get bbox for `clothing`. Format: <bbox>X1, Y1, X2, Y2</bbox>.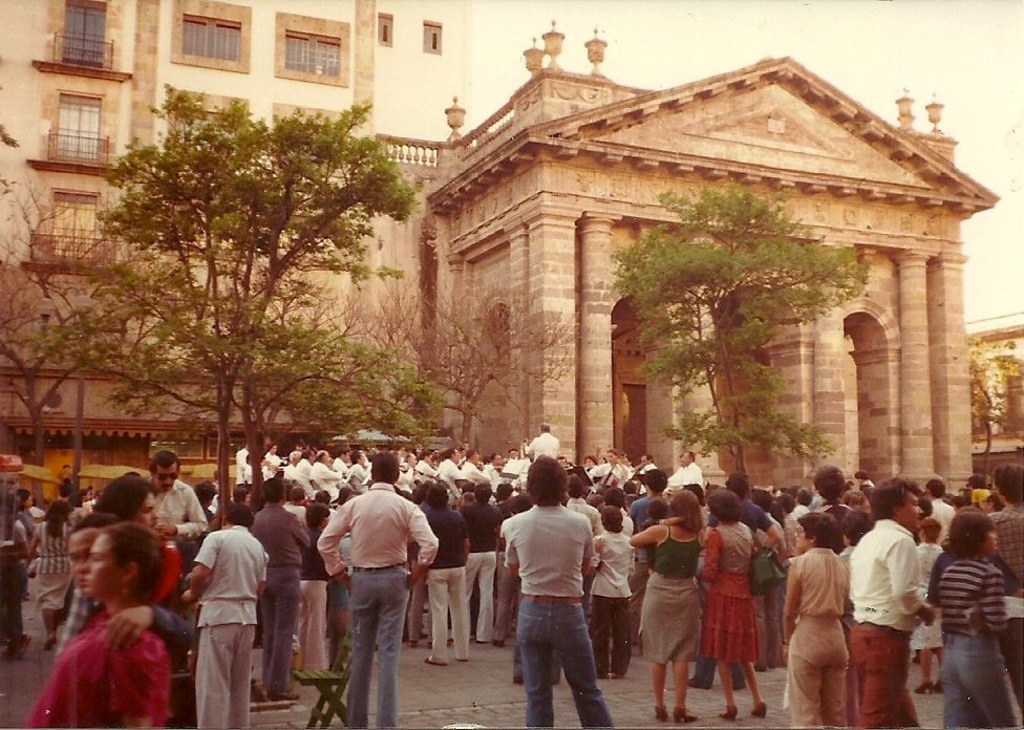
<bbox>850, 523, 930, 729</bbox>.
